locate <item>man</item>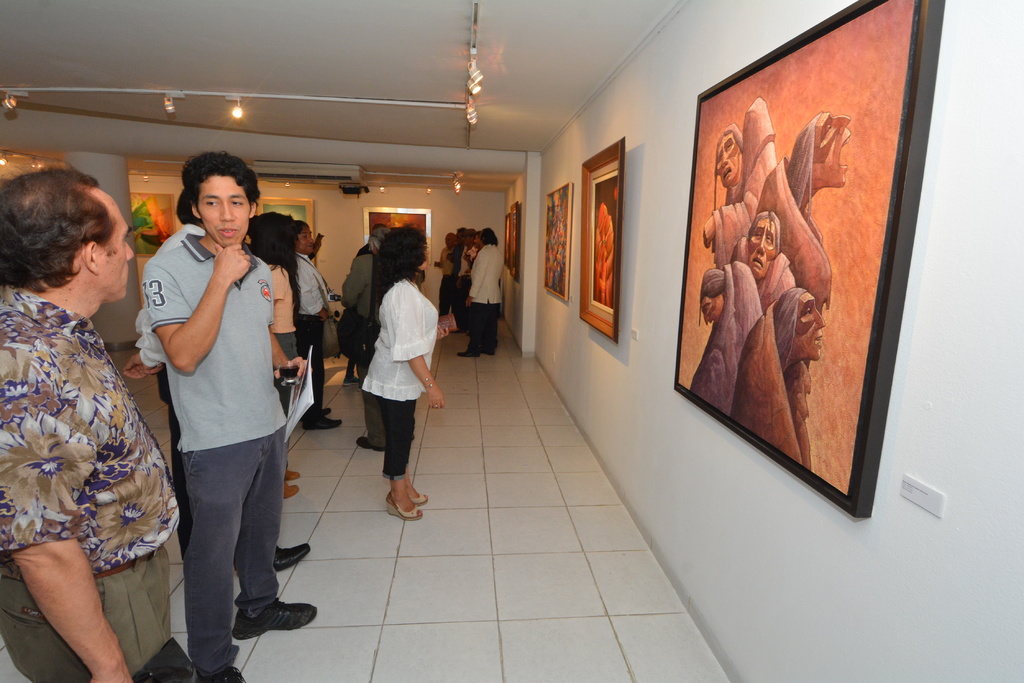
BBox(0, 165, 193, 678)
